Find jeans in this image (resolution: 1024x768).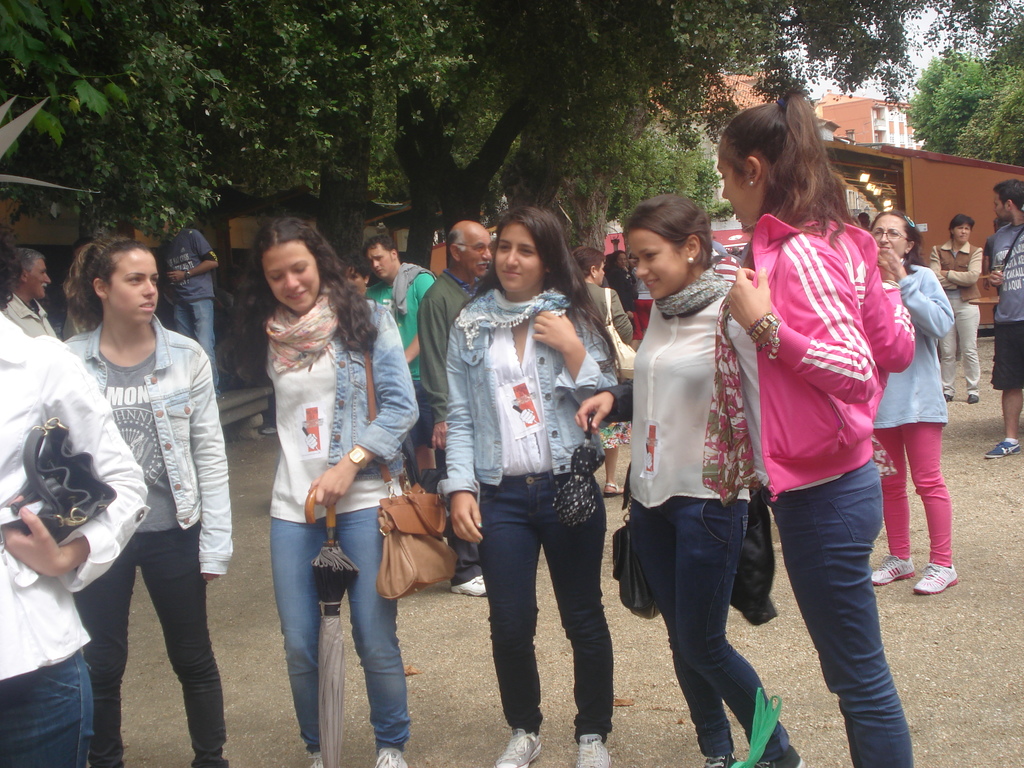
172, 301, 220, 389.
